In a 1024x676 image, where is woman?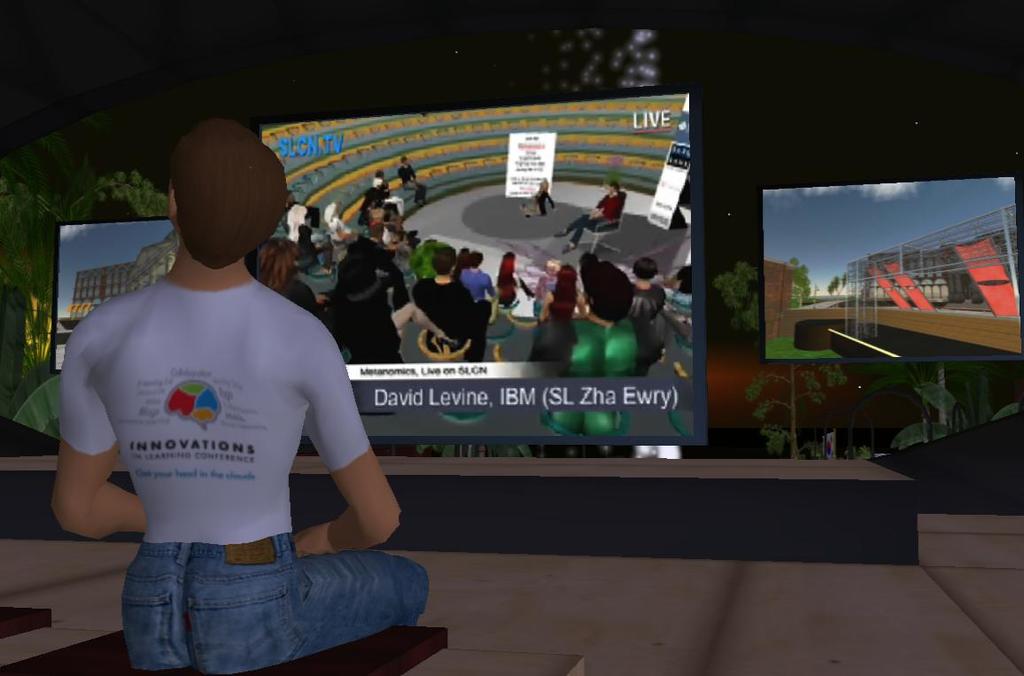
BBox(258, 239, 352, 364).
